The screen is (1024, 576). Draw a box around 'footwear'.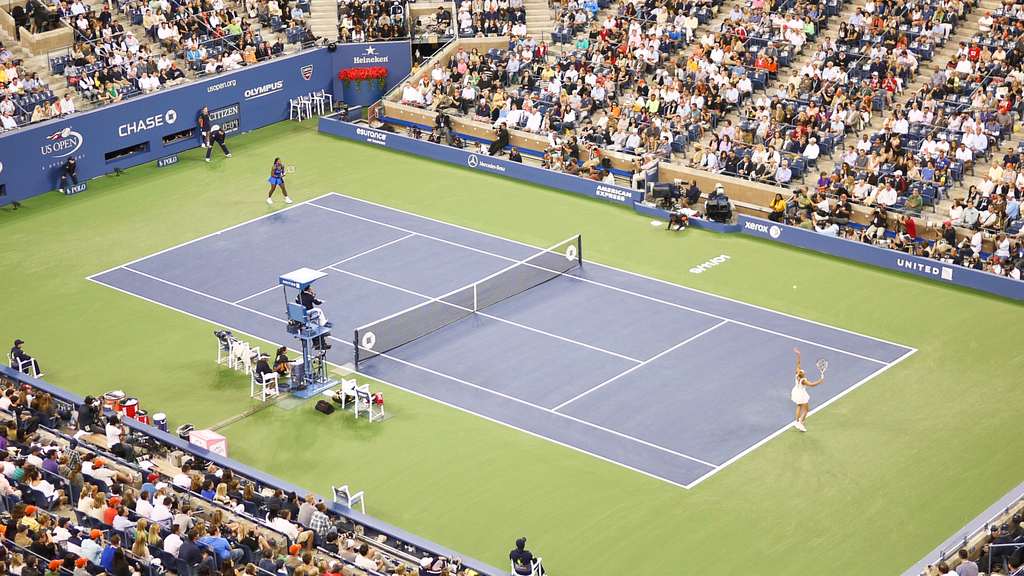
rect(282, 189, 292, 202).
